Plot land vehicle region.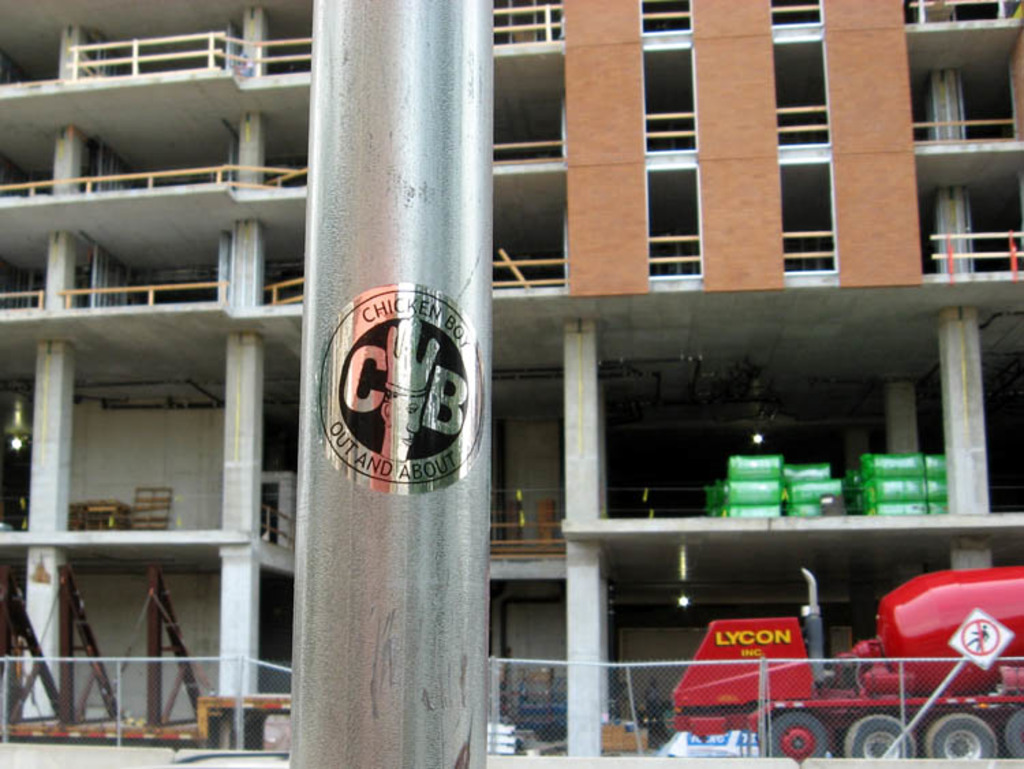
Plotted at bbox=(670, 570, 1023, 766).
